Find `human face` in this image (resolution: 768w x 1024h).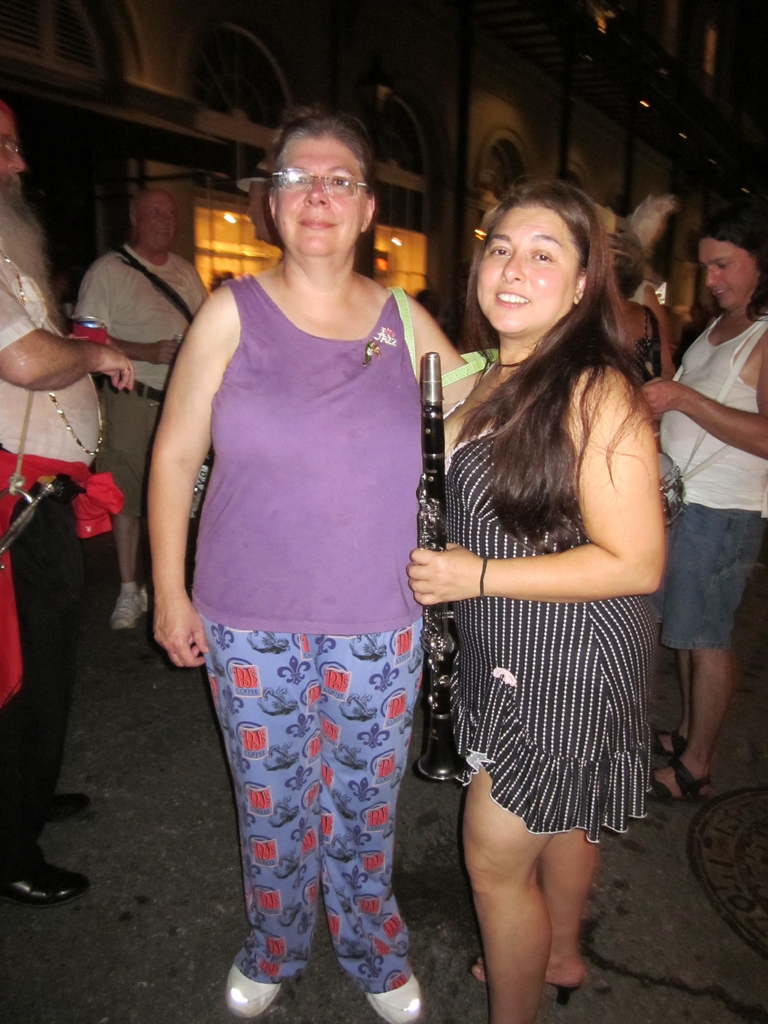
left=705, top=234, right=756, bottom=304.
